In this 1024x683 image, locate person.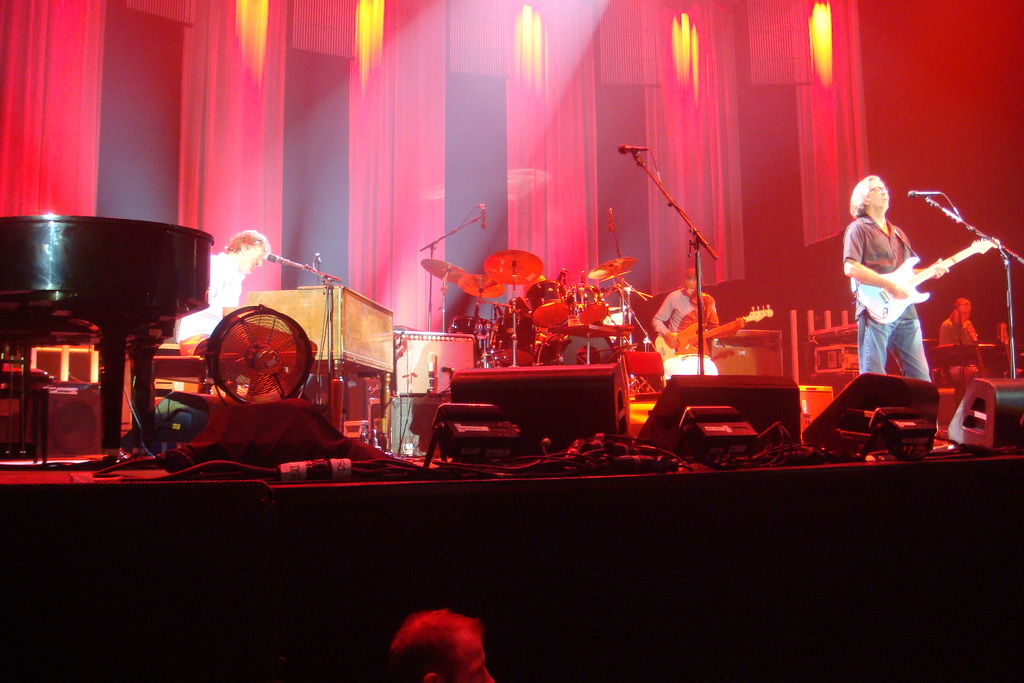
Bounding box: 388 606 496 682.
